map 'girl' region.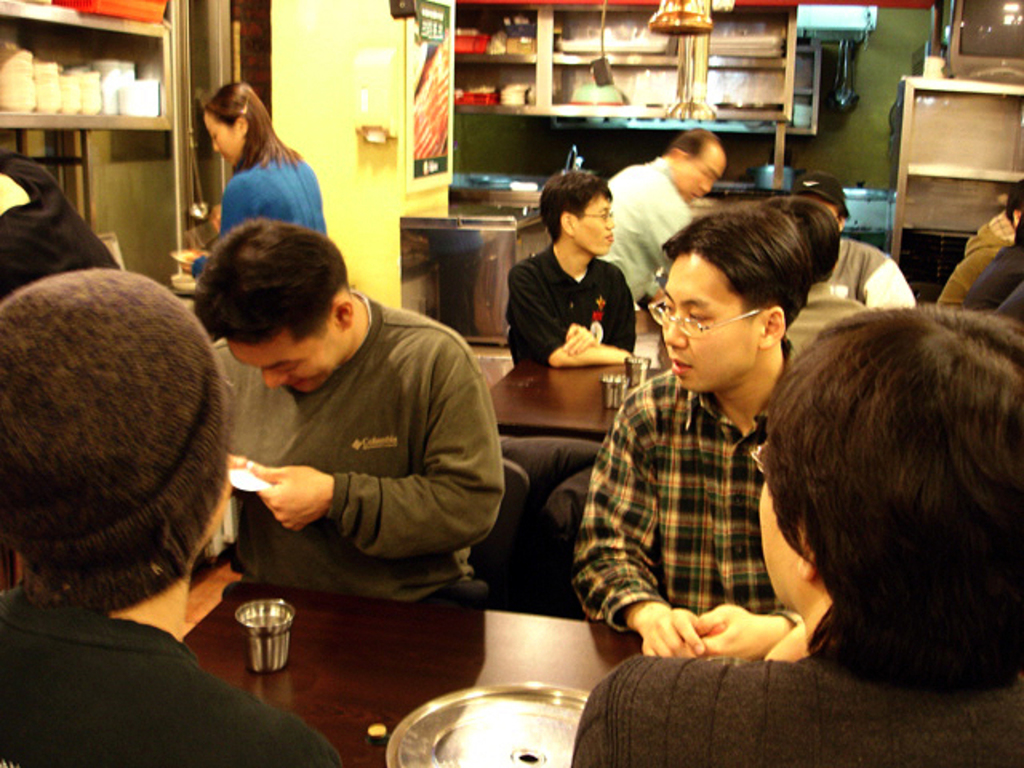
Mapped to 179,82,328,277.
